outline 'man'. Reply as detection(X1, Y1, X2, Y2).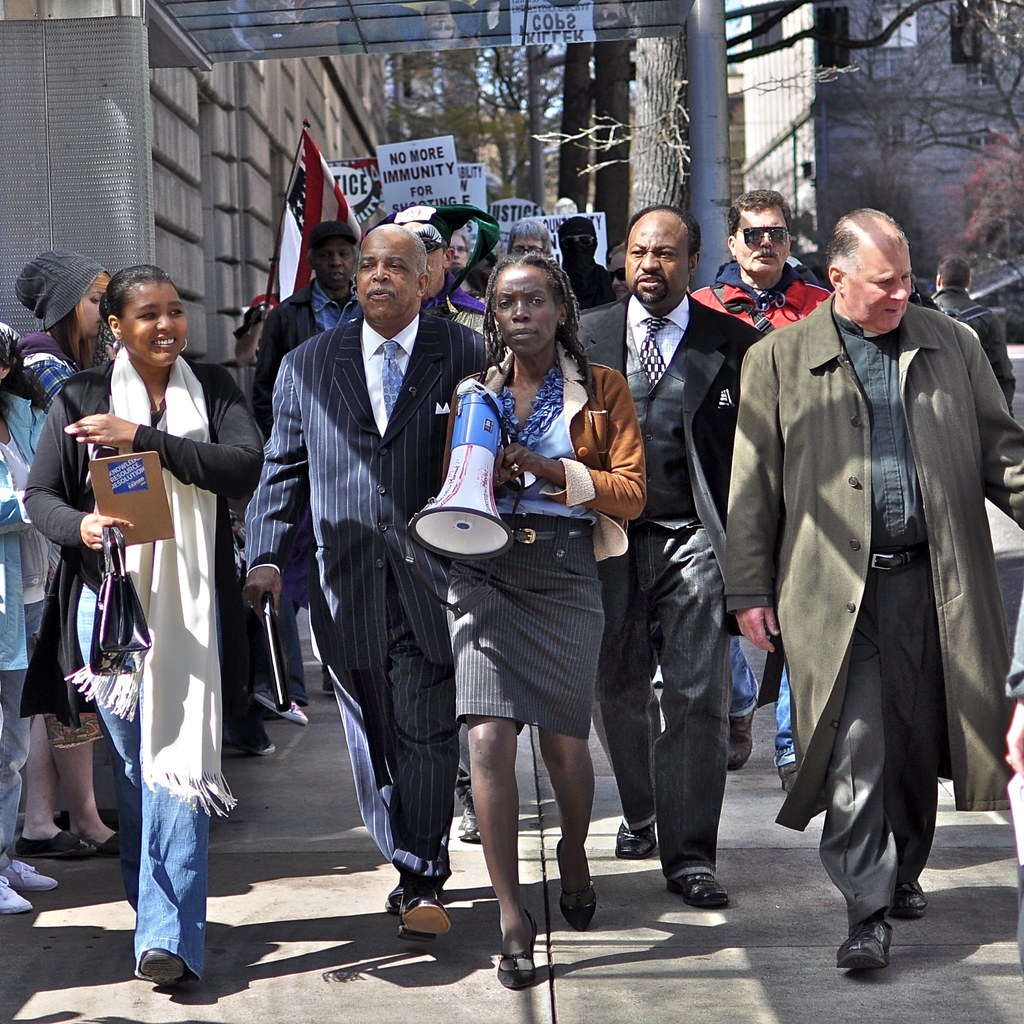
detection(396, 218, 504, 844).
